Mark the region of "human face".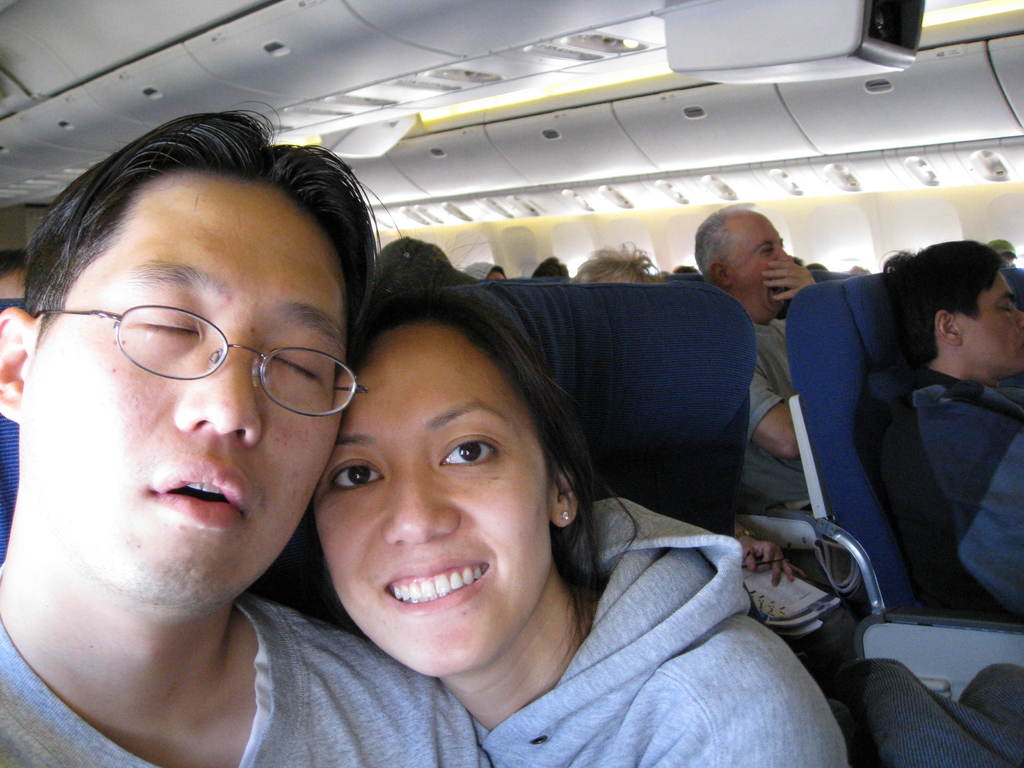
Region: 950,268,1023,373.
